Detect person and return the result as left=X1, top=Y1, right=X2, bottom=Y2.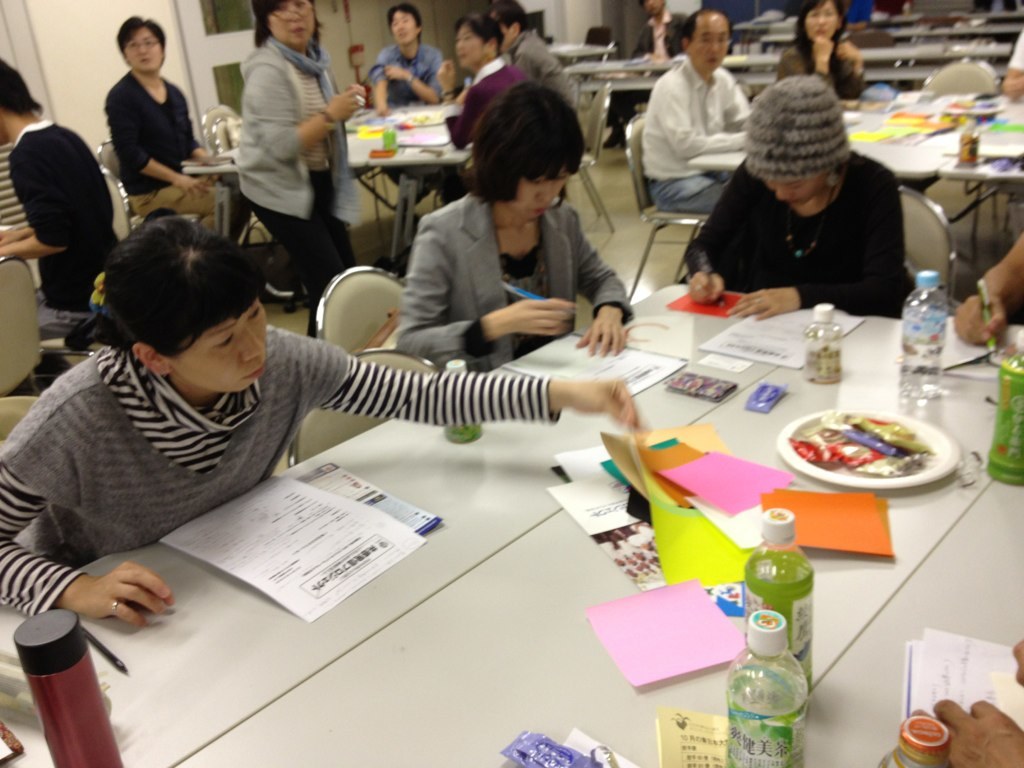
left=426, top=14, right=526, bottom=225.
